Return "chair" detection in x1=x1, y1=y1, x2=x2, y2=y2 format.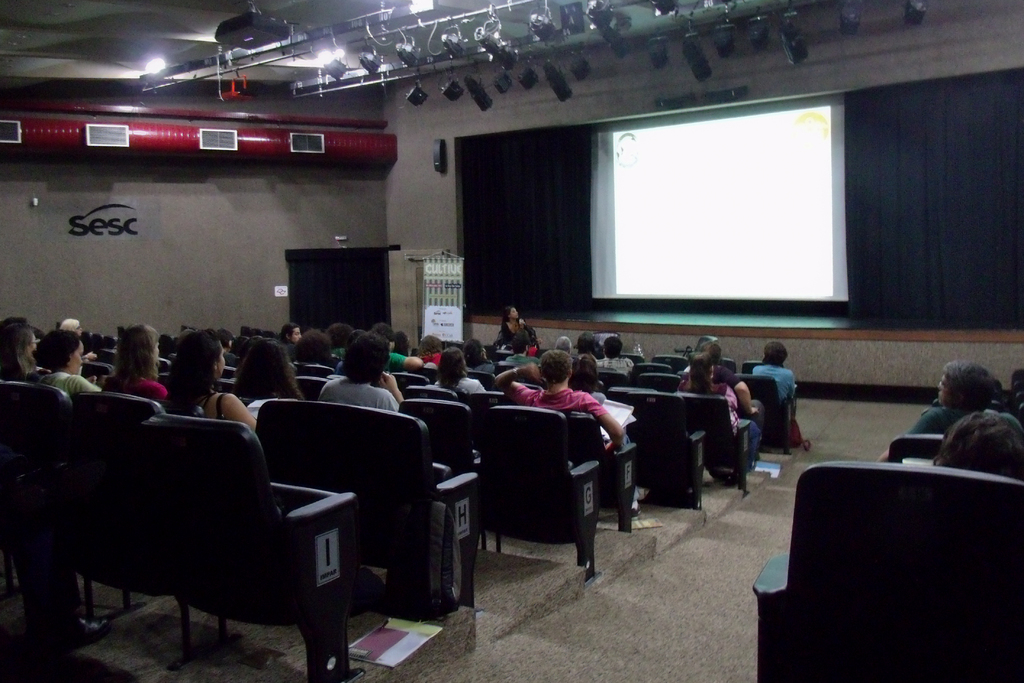
x1=223, y1=364, x2=238, y2=373.
